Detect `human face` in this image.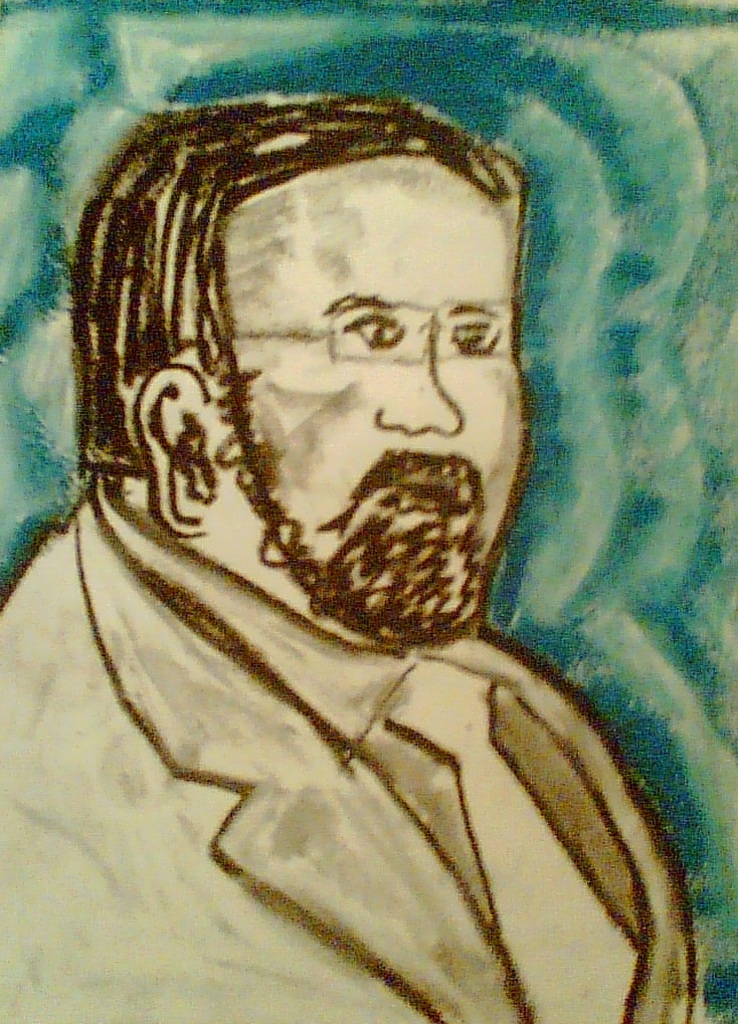
Detection: x1=209 y1=147 x2=532 y2=641.
